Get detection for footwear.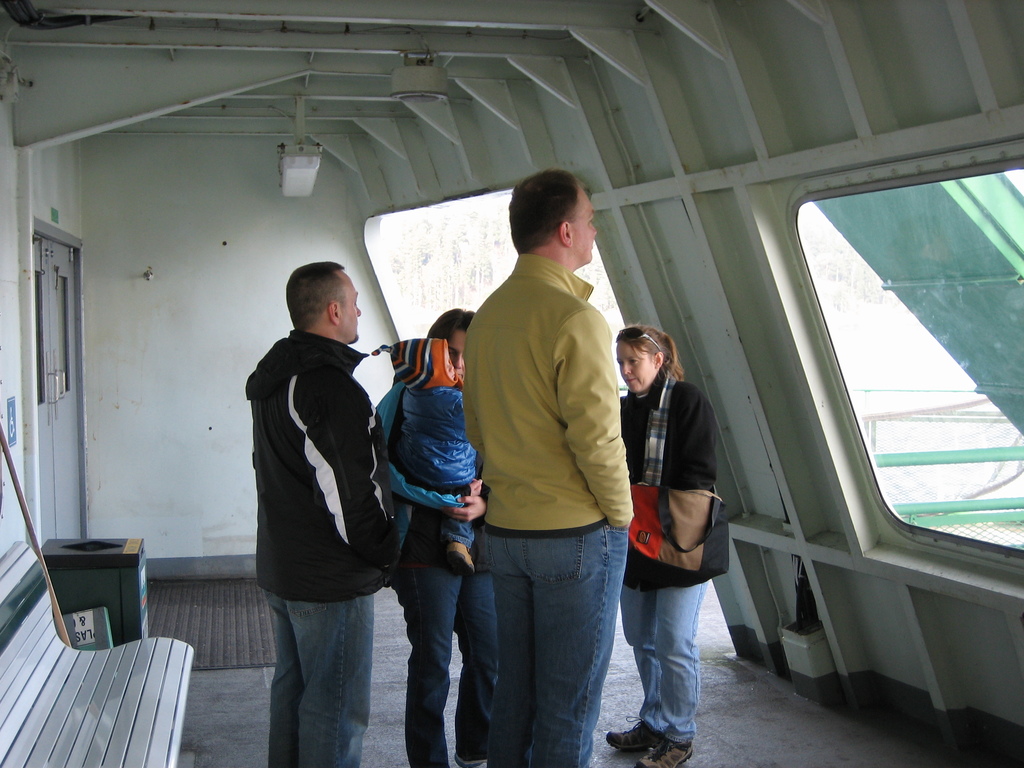
Detection: bbox=[451, 749, 490, 767].
